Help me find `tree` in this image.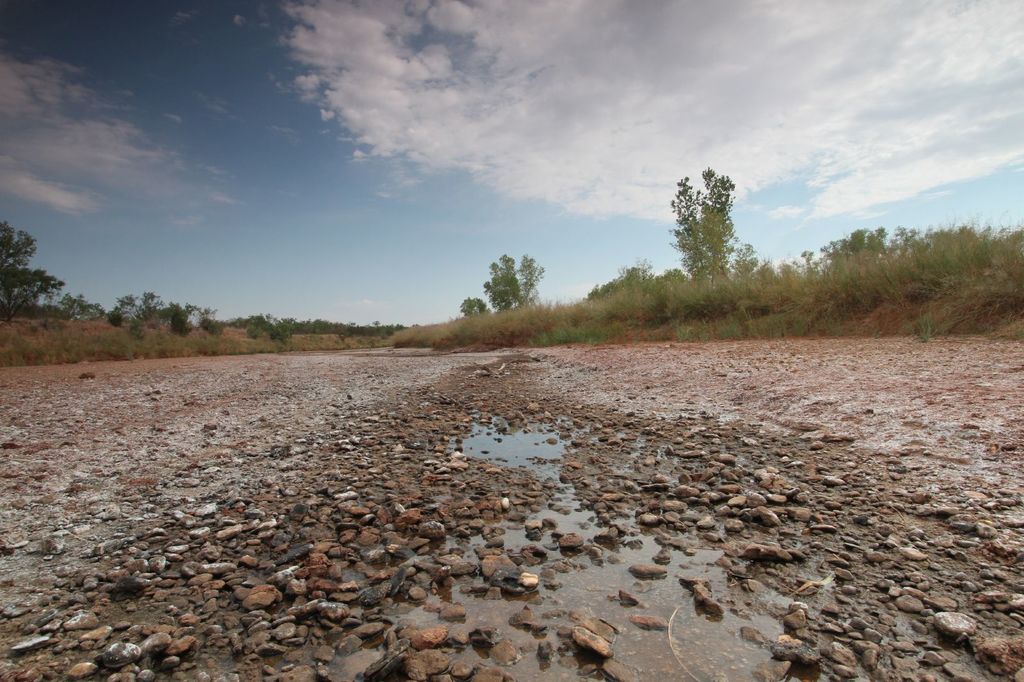
Found it: [108,288,296,350].
